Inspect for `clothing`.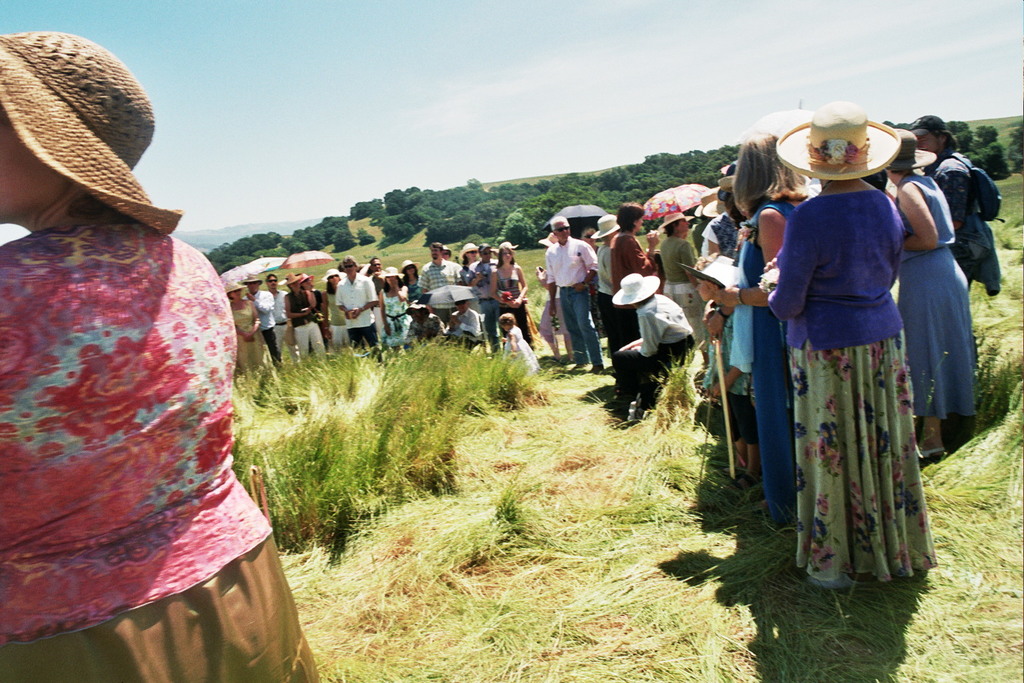
Inspection: <region>490, 261, 532, 344</region>.
